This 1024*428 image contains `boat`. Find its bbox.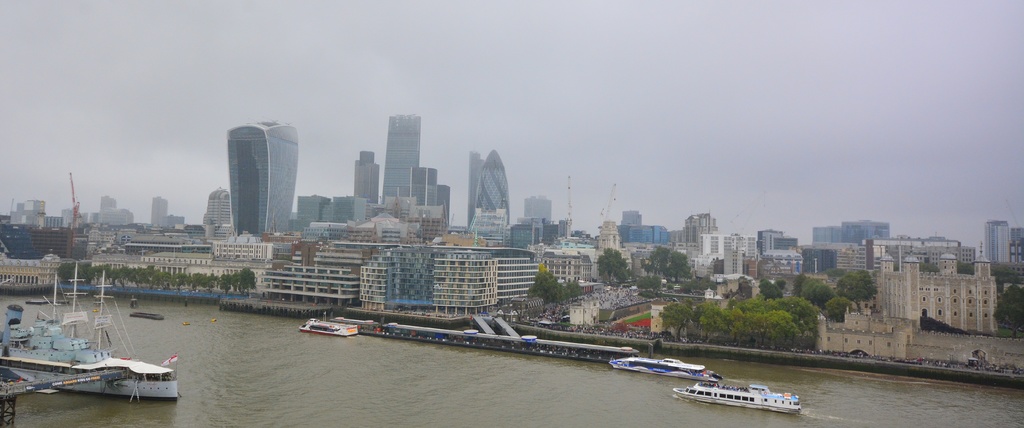
177:319:194:325.
